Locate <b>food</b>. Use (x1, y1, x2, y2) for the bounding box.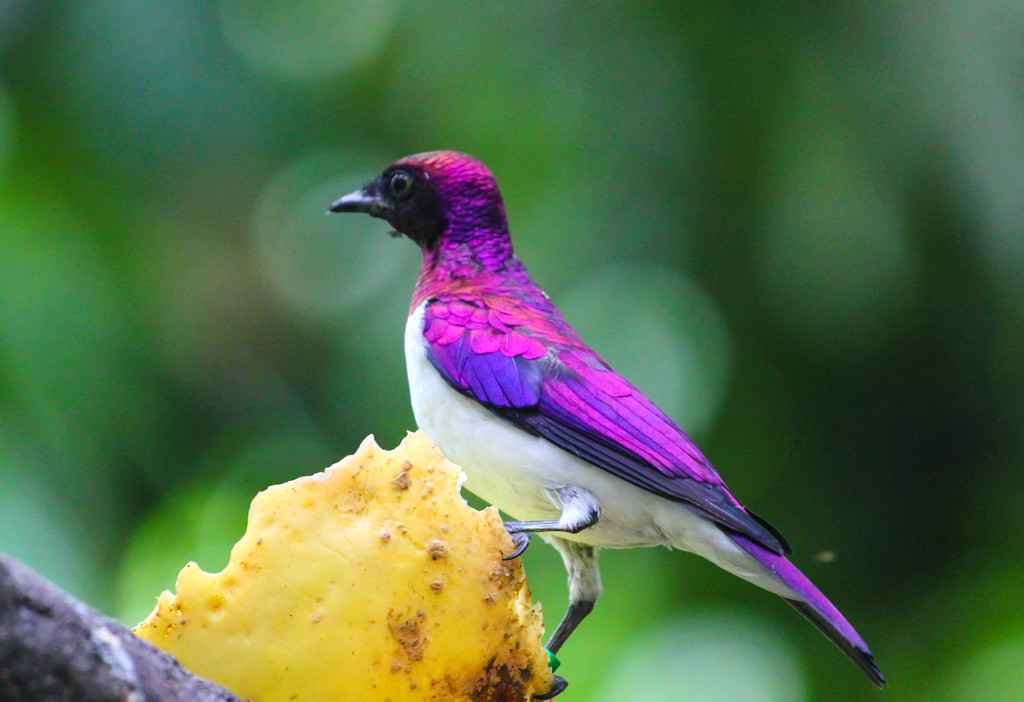
(130, 445, 563, 689).
